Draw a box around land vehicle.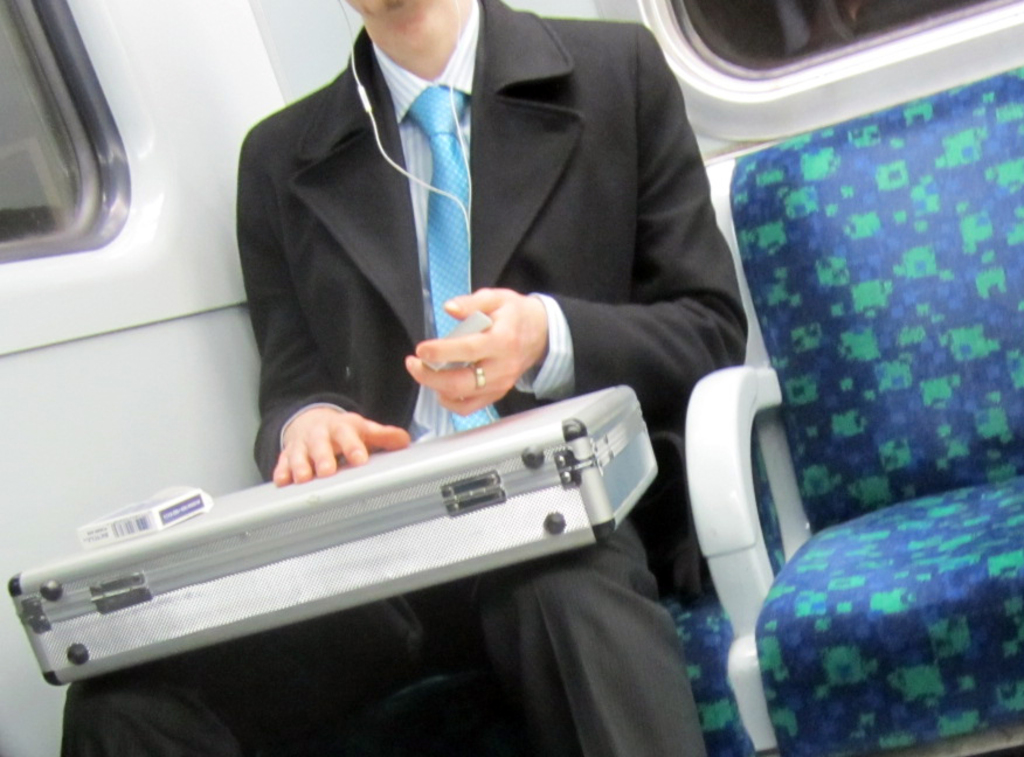
<region>0, 0, 1023, 756</region>.
